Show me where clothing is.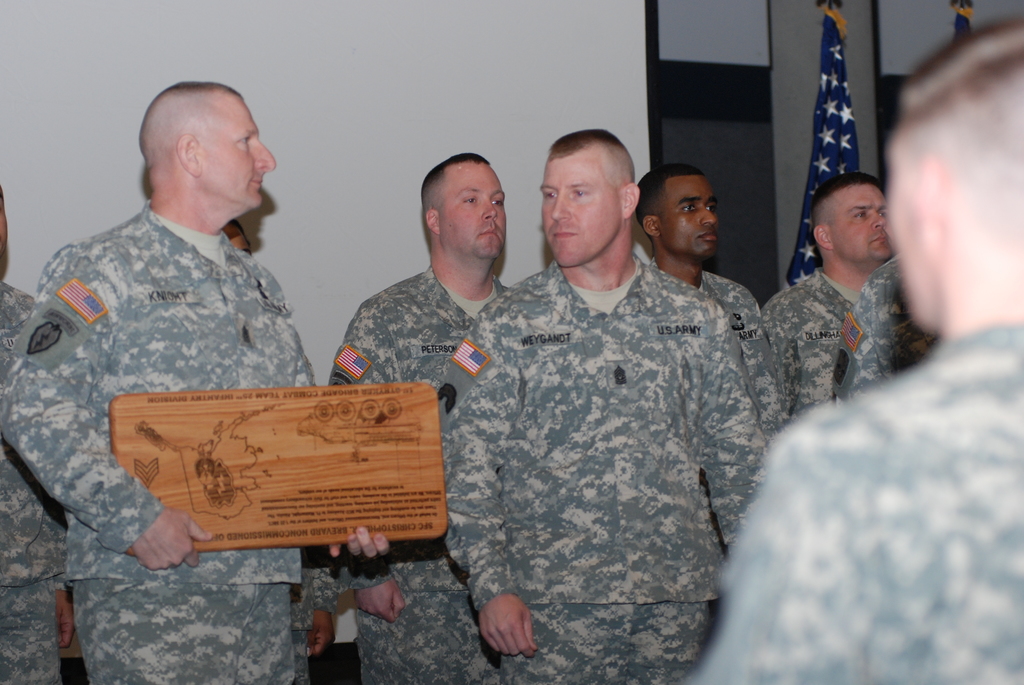
clothing is at {"left": 757, "top": 267, "right": 849, "bottom": 414}.
